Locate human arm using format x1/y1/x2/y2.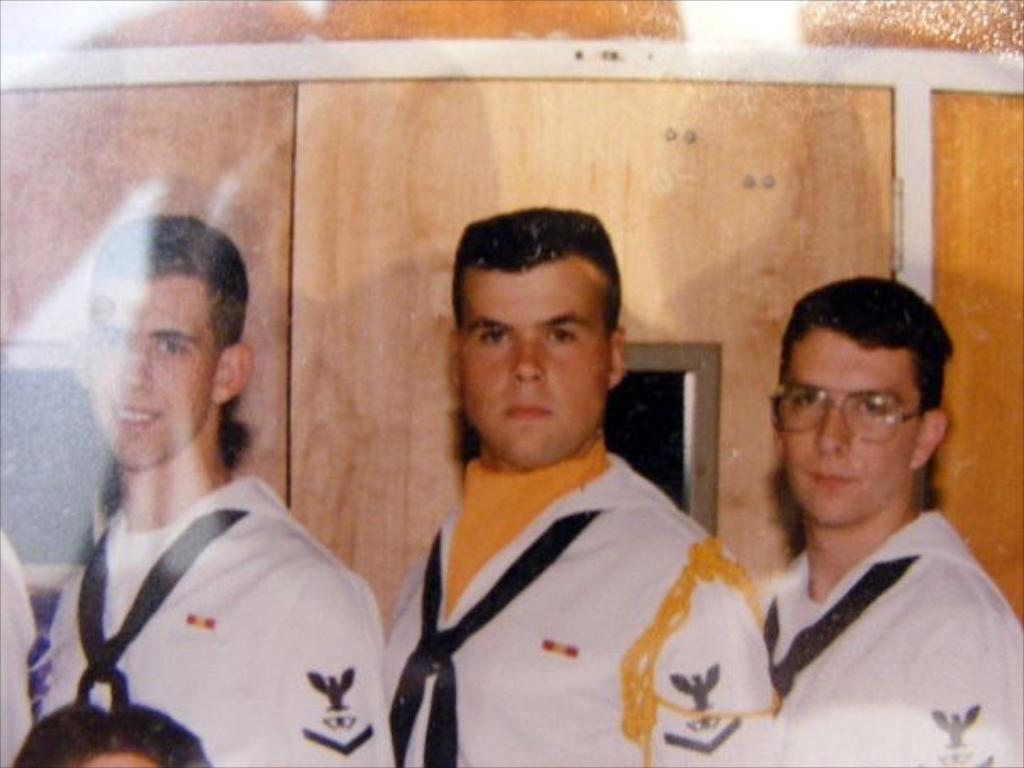
971/598/1022/766.
